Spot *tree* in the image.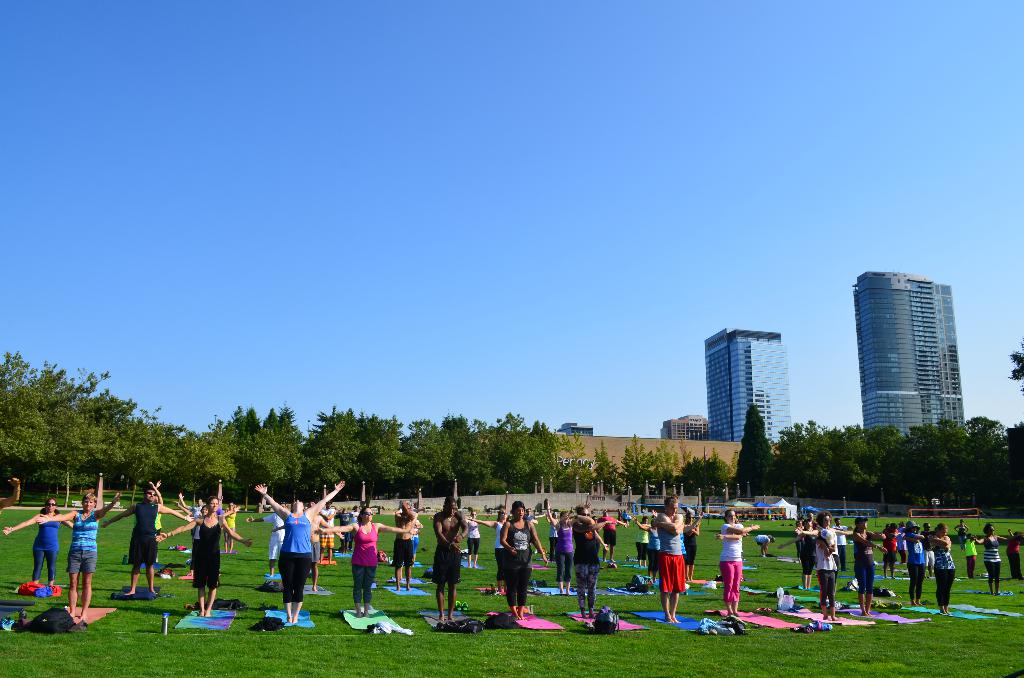
*tree* found at l=0, t=362, r=137, b=472.
